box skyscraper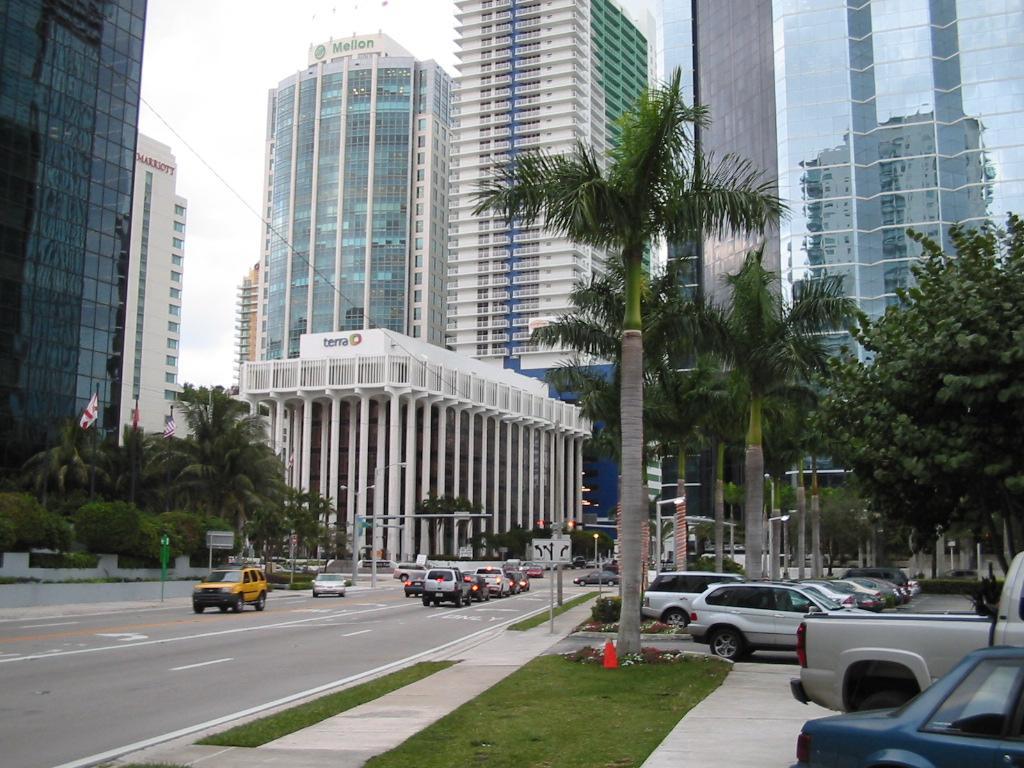
7 17 195 490
